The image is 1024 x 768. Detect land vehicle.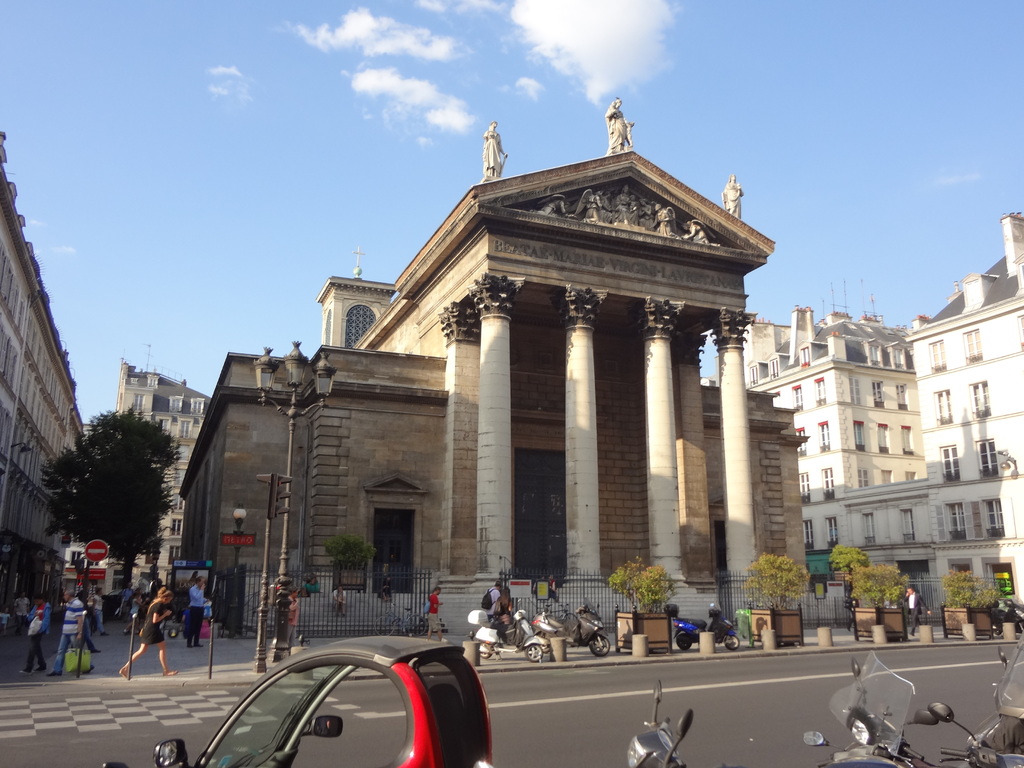
Detection: bbox=(627, 679, 898, 767).
